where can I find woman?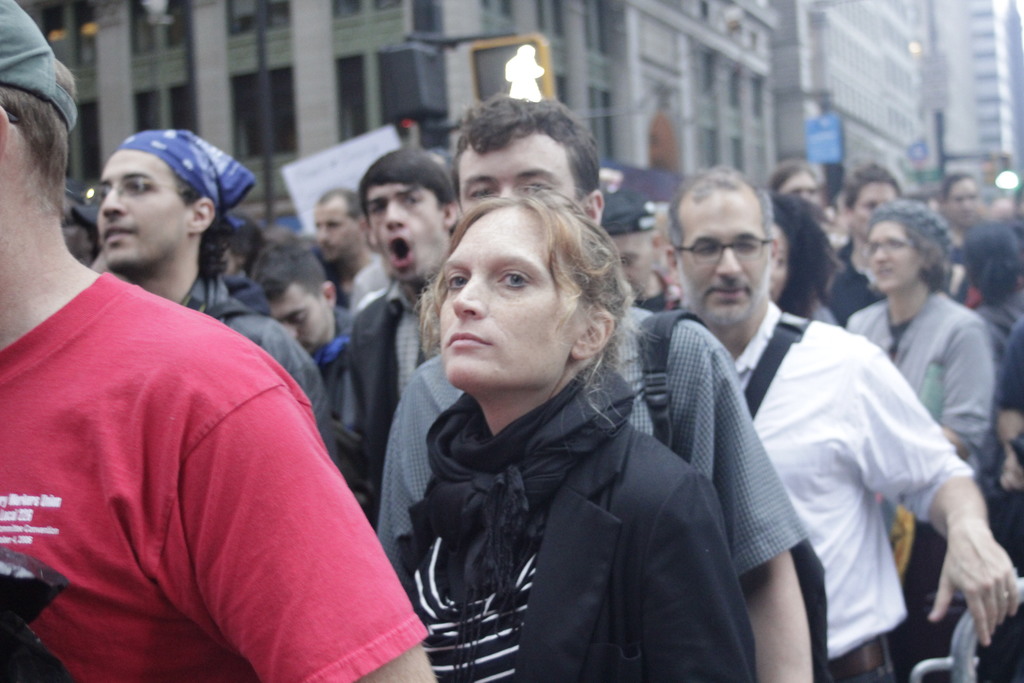
You can find it at pyautogui.locateOnScreen(839, 192, 994, 682).
